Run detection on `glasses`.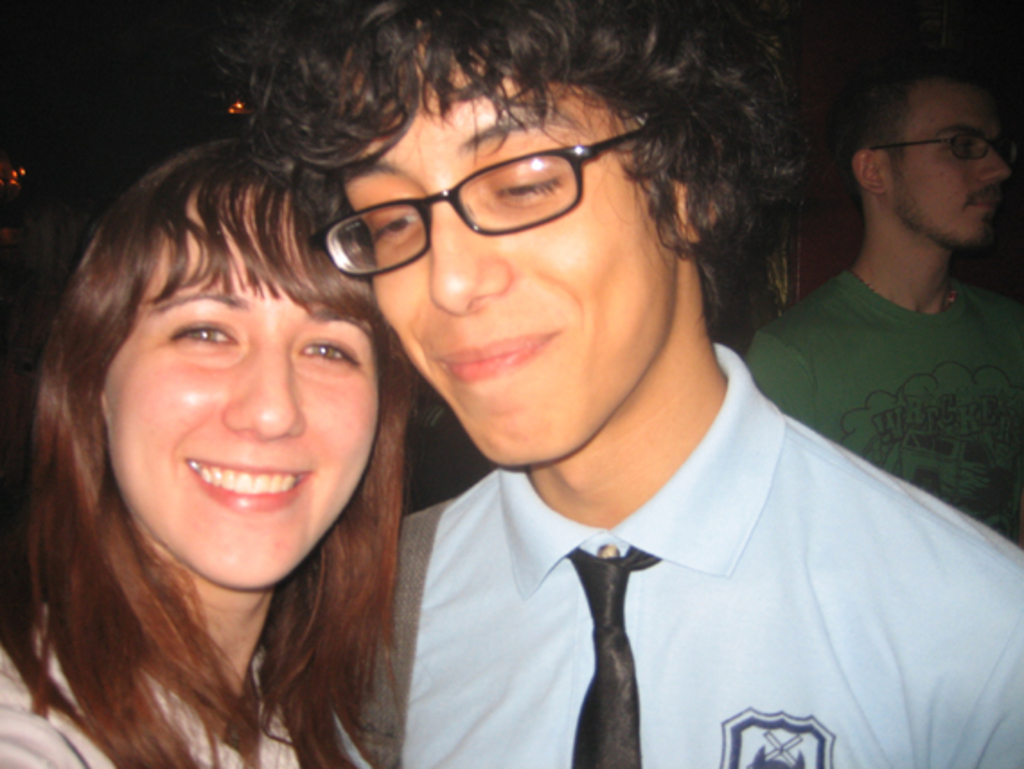
Result: box(864, 126, 1022, 156).
